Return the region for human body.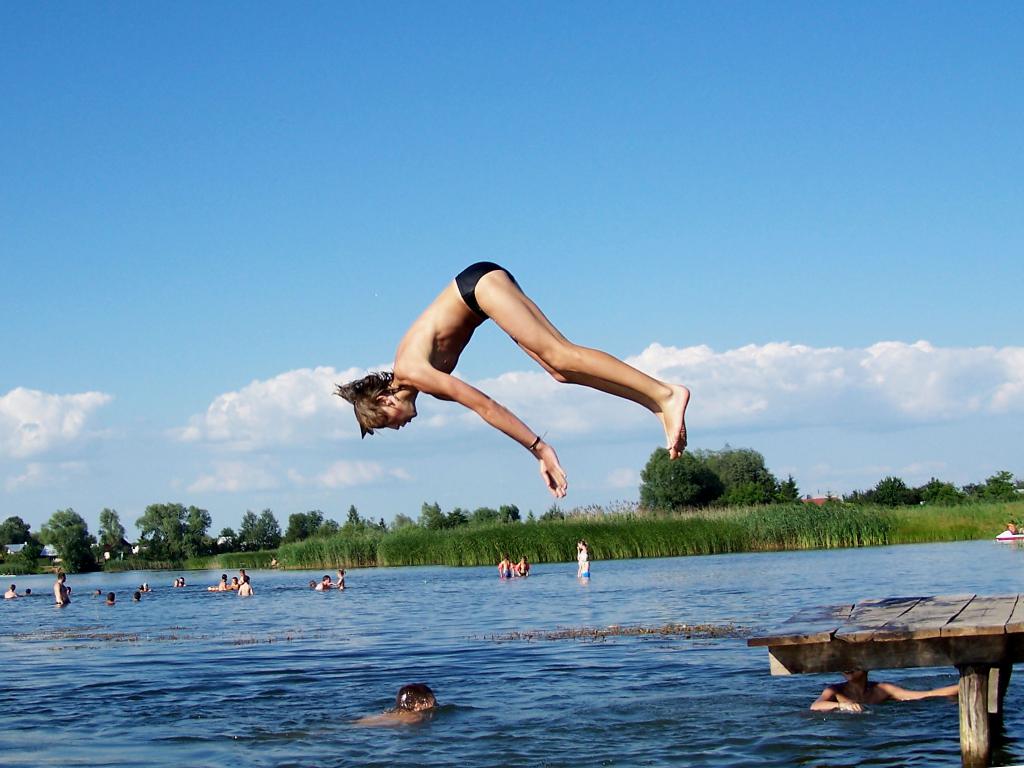
<region>496, 555, 523, 588</region>.
